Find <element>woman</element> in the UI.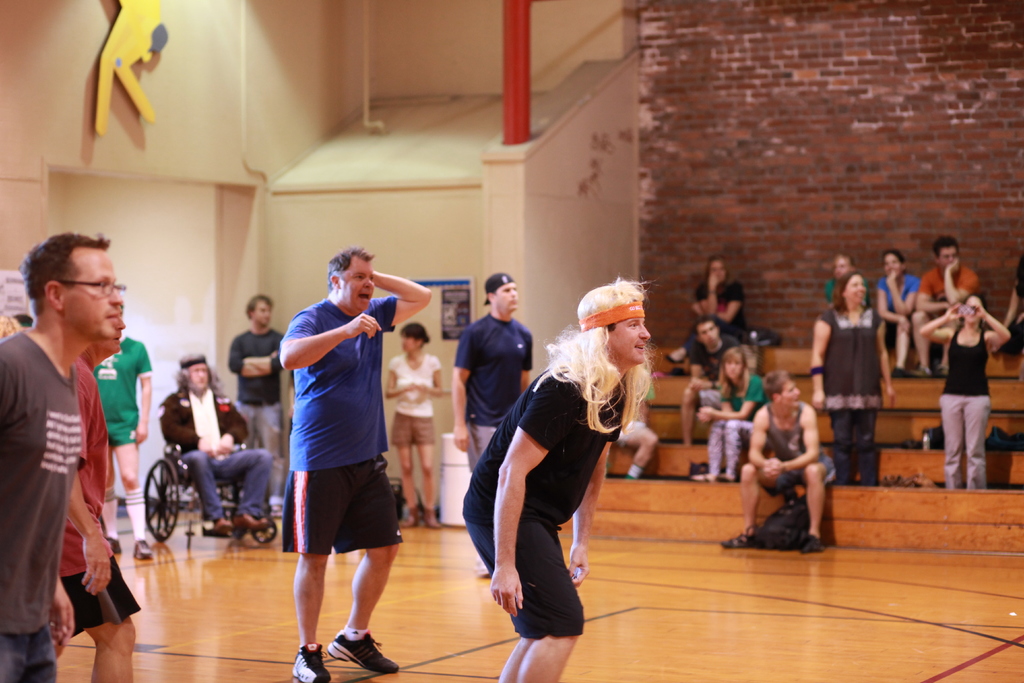
UI element at 871,249,917,377.
